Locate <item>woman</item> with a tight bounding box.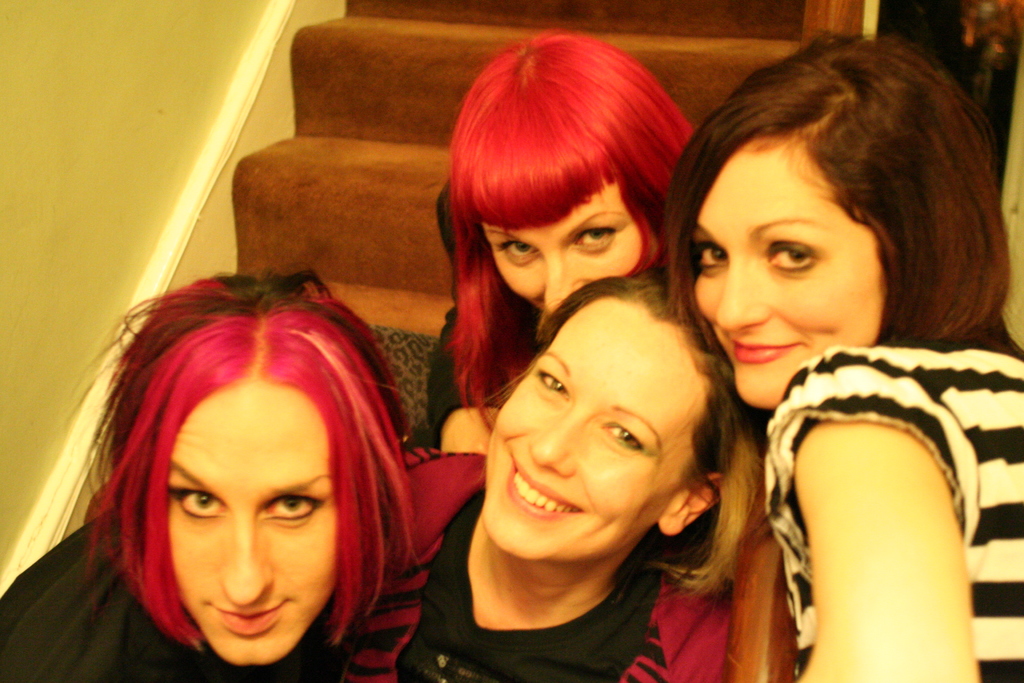
[656,35,1023,682].
